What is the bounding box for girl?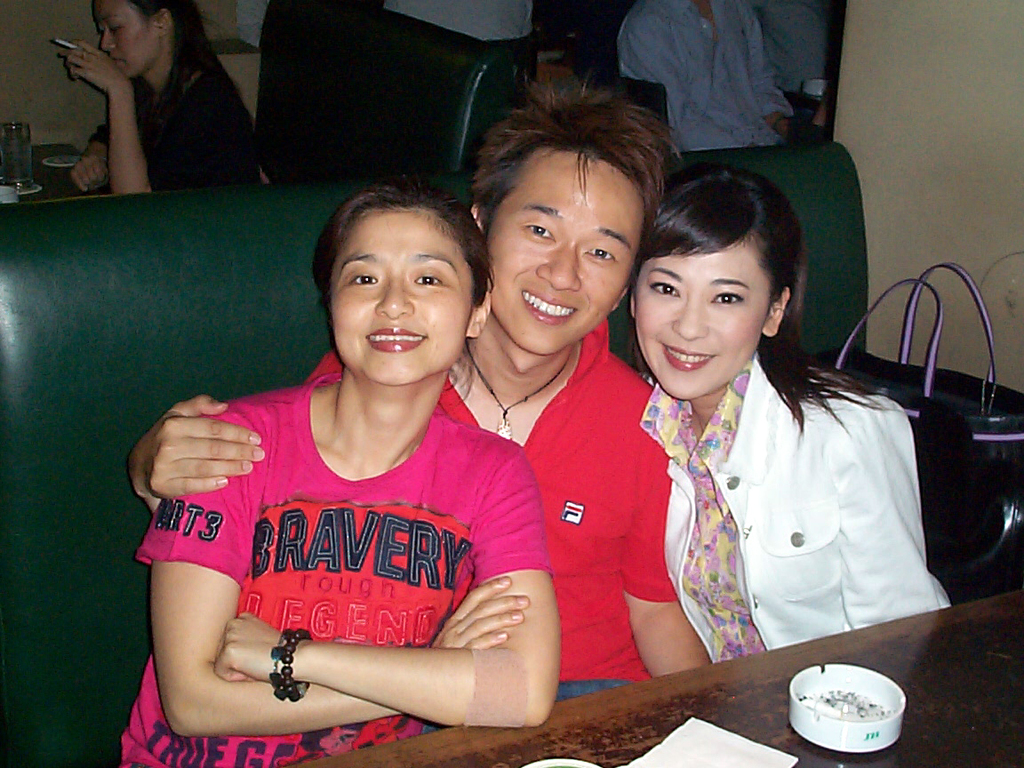
<region>621, 162, 944, 670</region>.
